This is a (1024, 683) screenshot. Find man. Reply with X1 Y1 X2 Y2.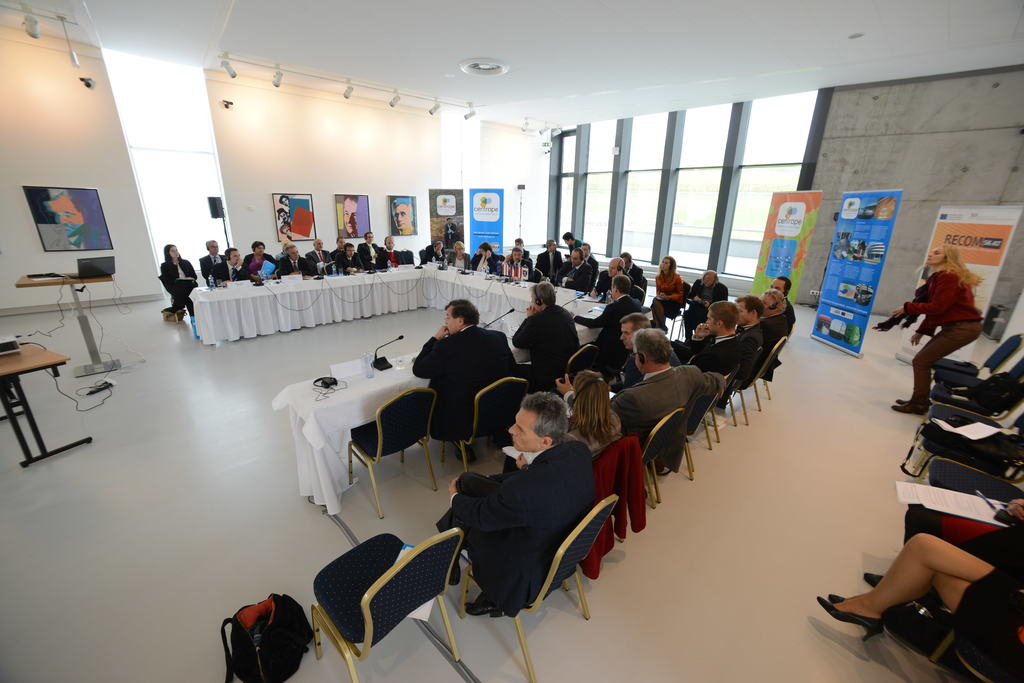
739 294 767 357.
